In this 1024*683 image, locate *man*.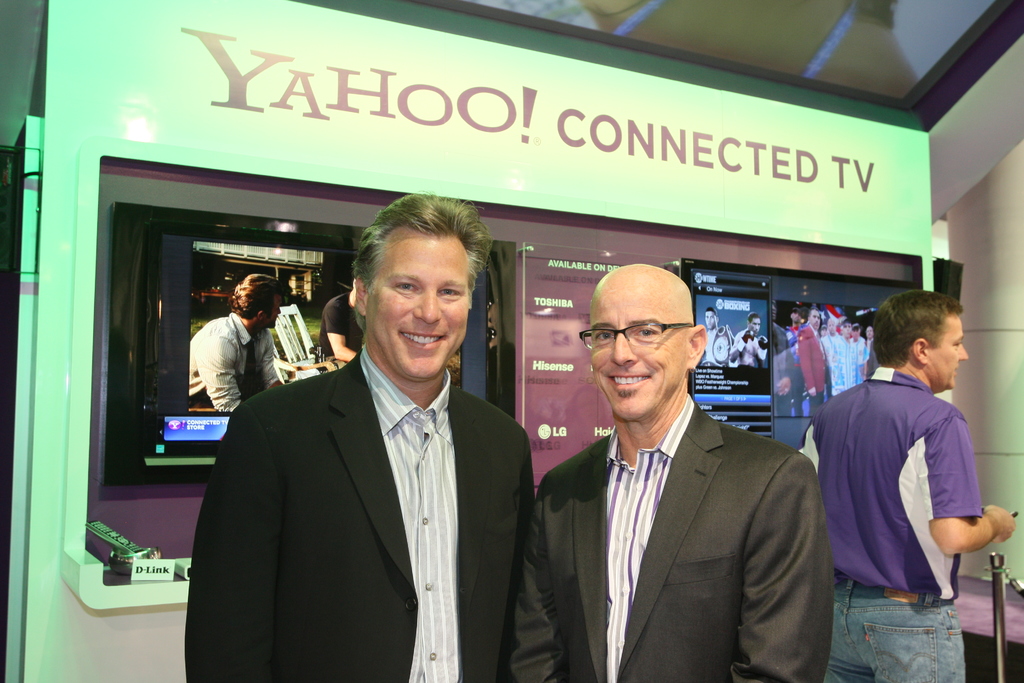
Bounding box: (730, 312, 768, 368).
